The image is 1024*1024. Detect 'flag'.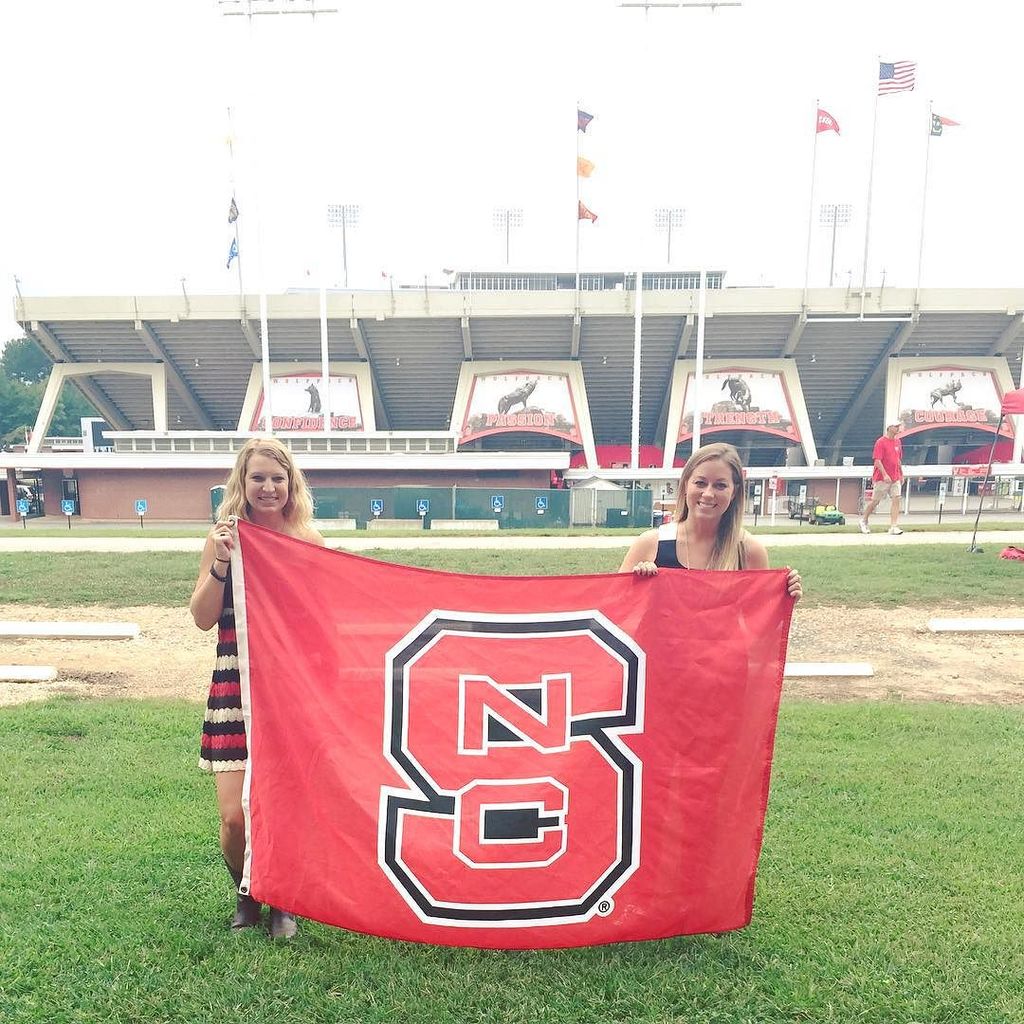
Detection: BBox(226, 512, 795, 937).
